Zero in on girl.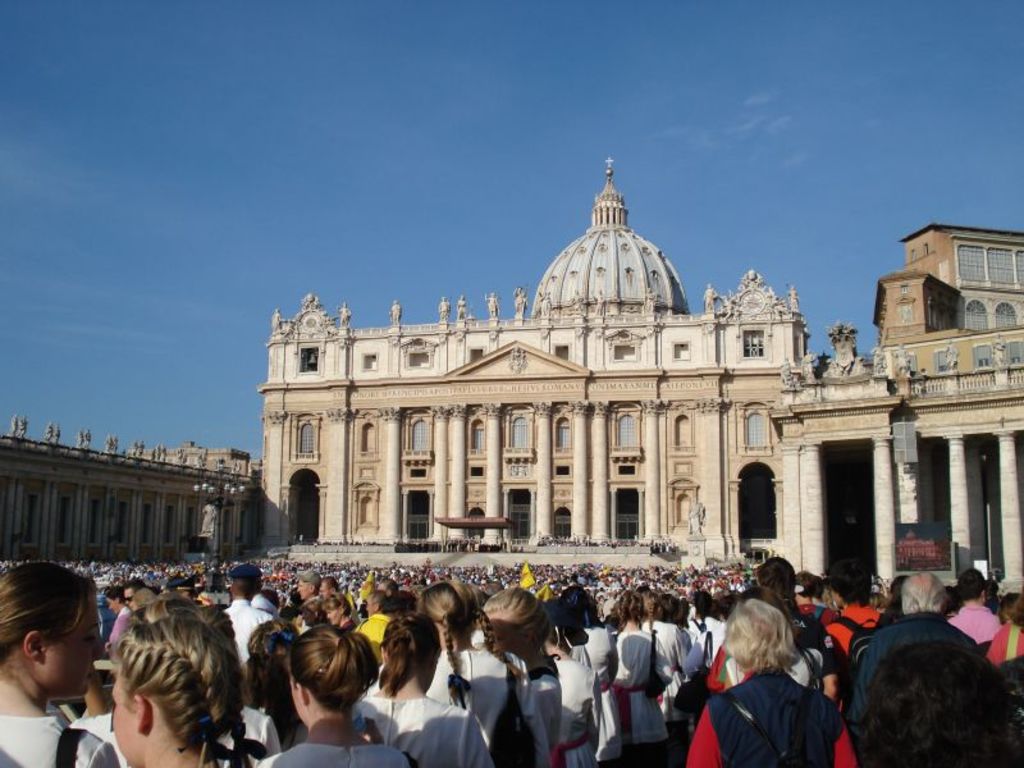
Zeroed in: region(486, 589, 566, 735).
